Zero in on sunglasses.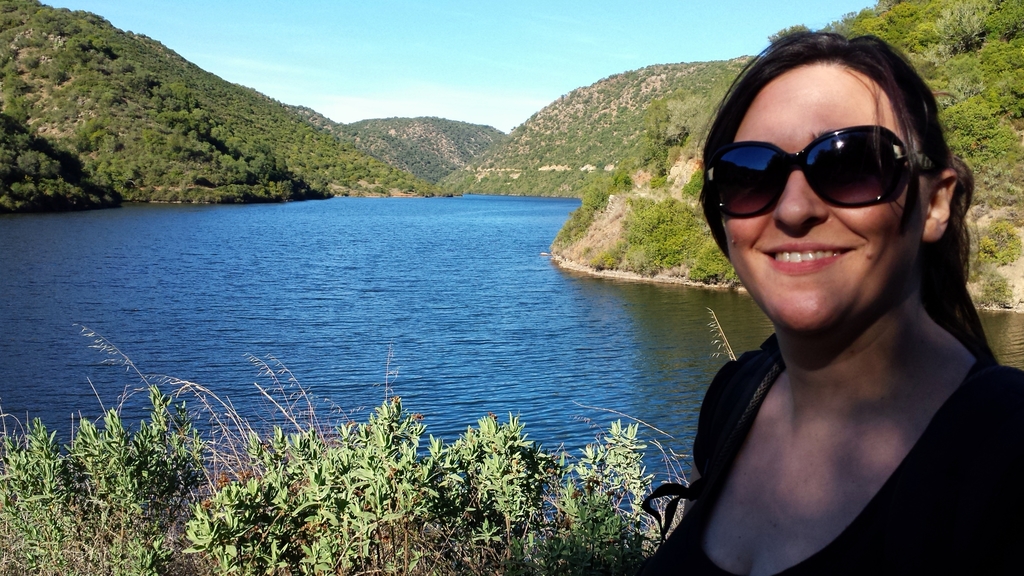
Zeroed in: region(703, 124, 939, 223).
